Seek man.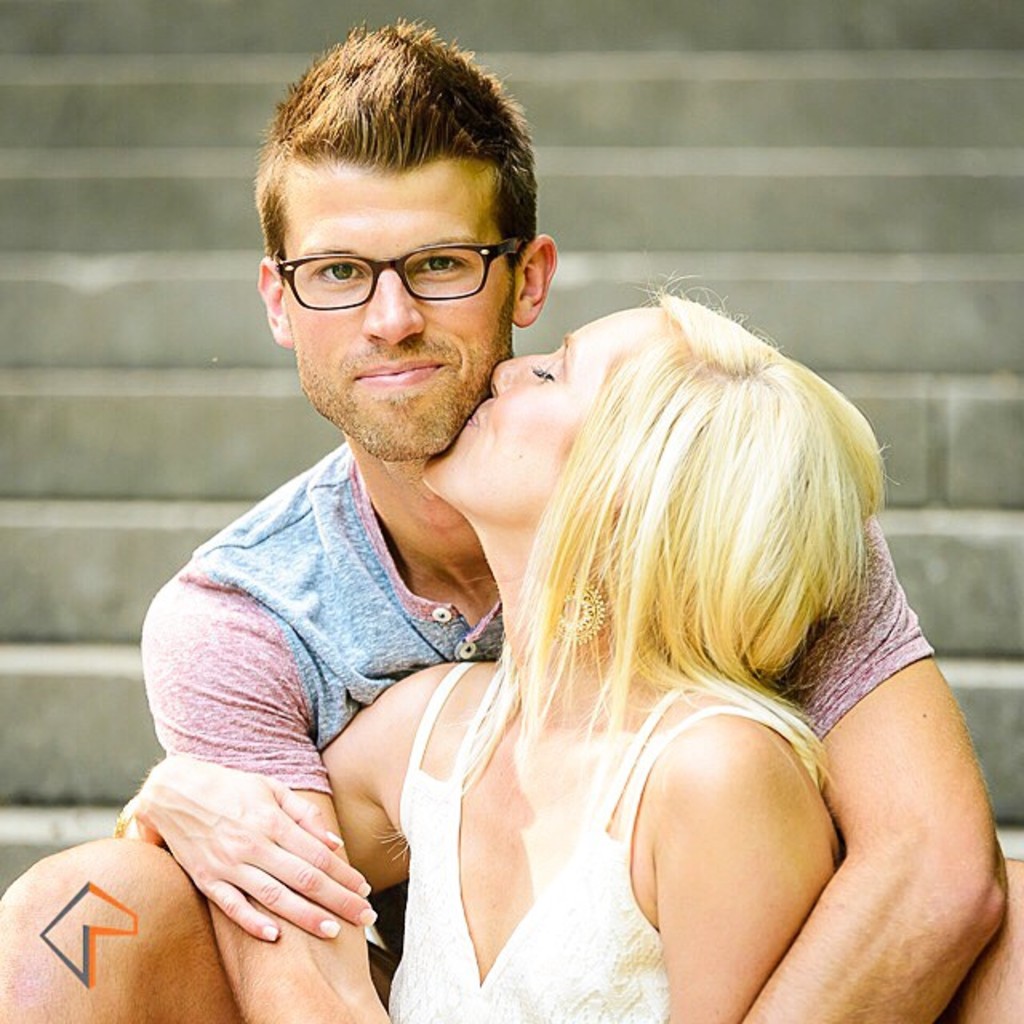
{"left": 88, "top": 70, "right": 635, "bottom": 992}.
